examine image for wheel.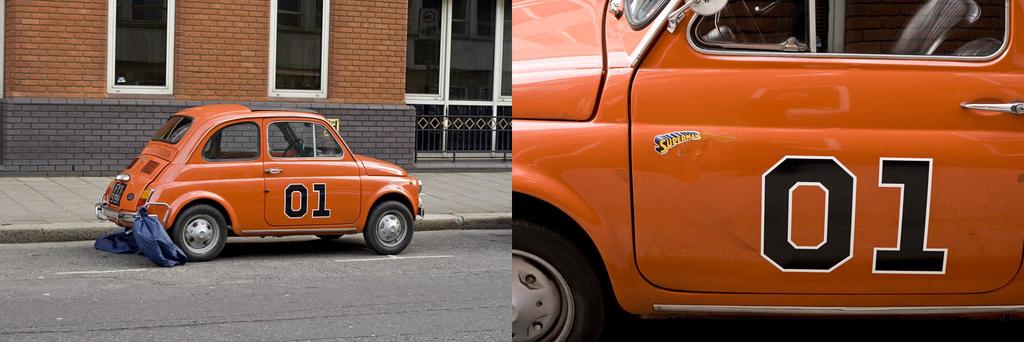
Examination result: [314, 232, 344, 244].
